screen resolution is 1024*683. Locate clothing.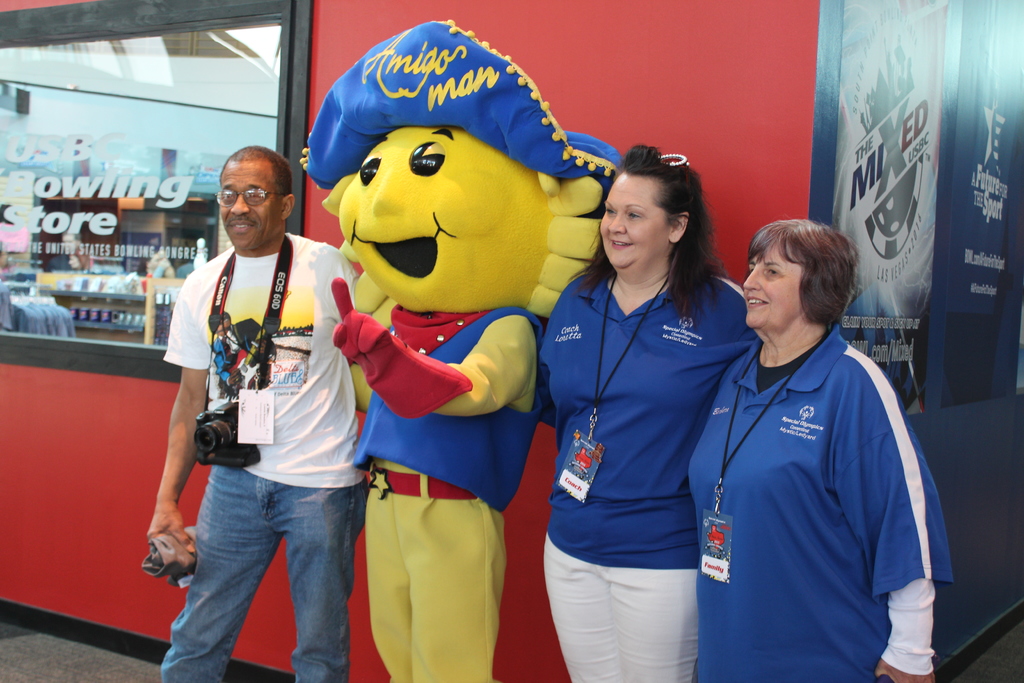
(x1=161, y1=222, x2=372, y2=682).
